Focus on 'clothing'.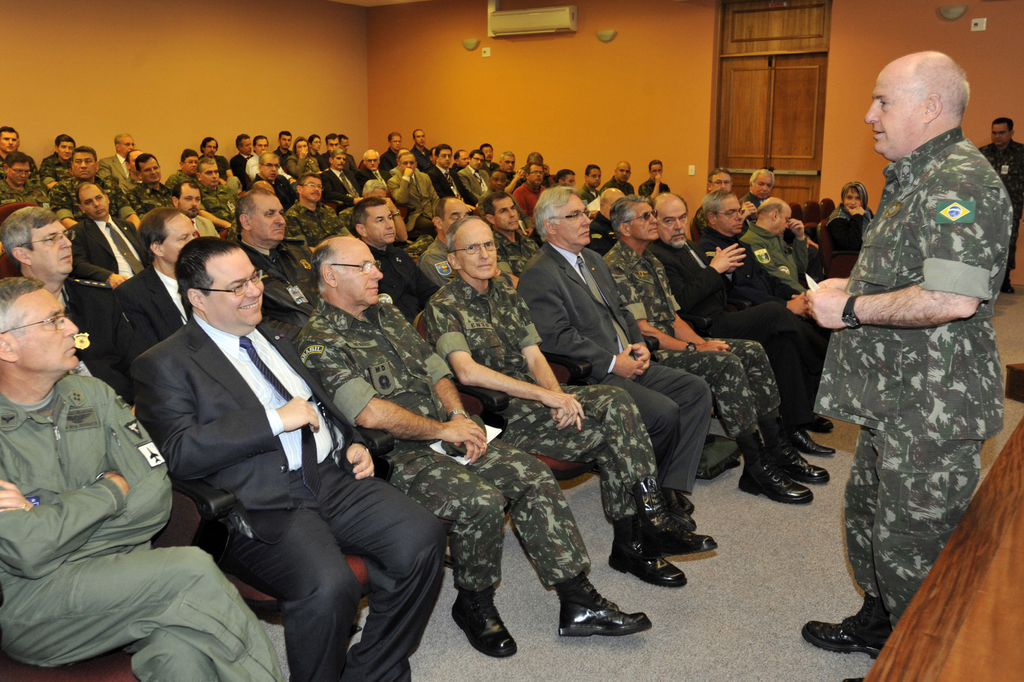
Focused at BBox(700, 233, 824, 351).
